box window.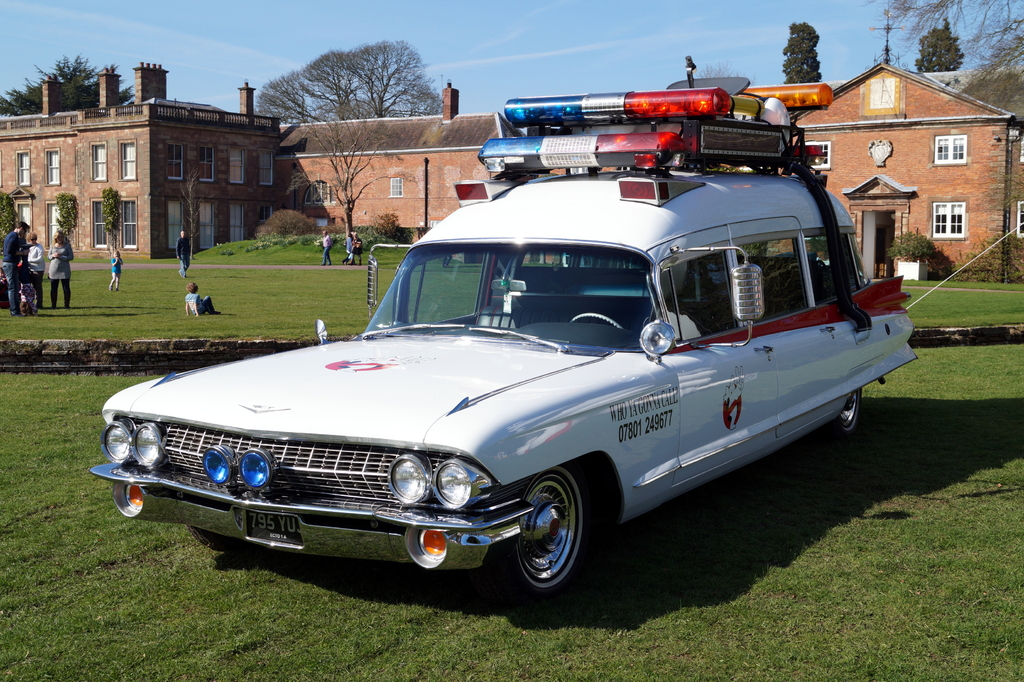
{"x1": 936, "y1": 135, "x2": 965, "y2": 166}.
